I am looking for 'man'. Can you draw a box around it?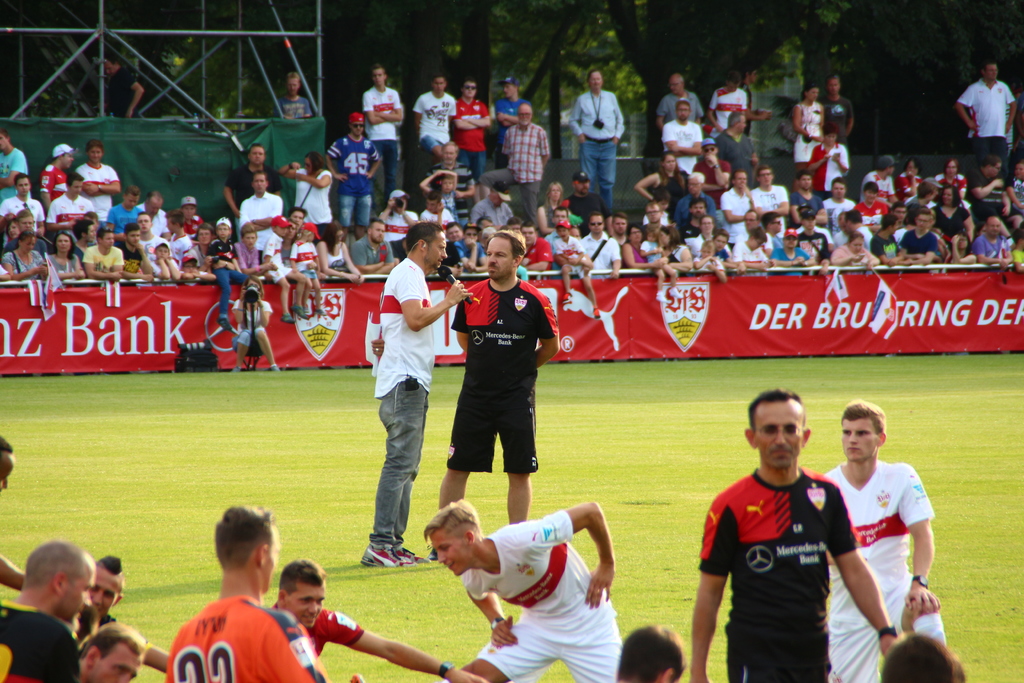
Sure, the bounding box is [left=433, top=229, right=578, bottom=559].
